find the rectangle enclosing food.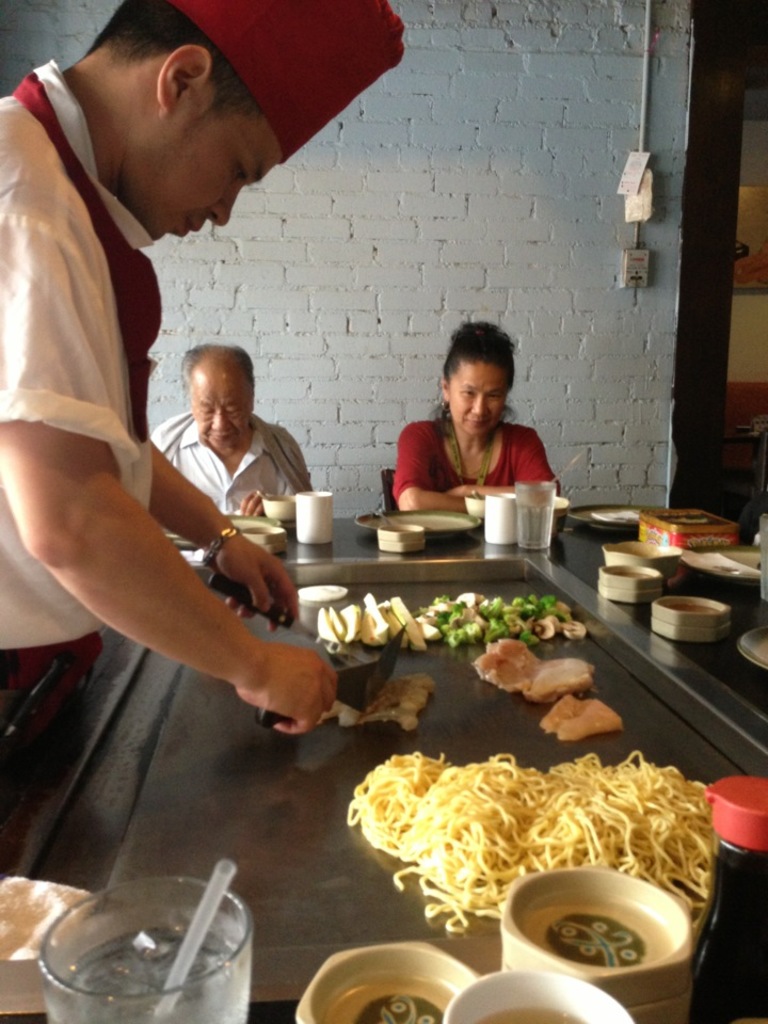
(x1=318, y1=670, x2=437, y2=732).
